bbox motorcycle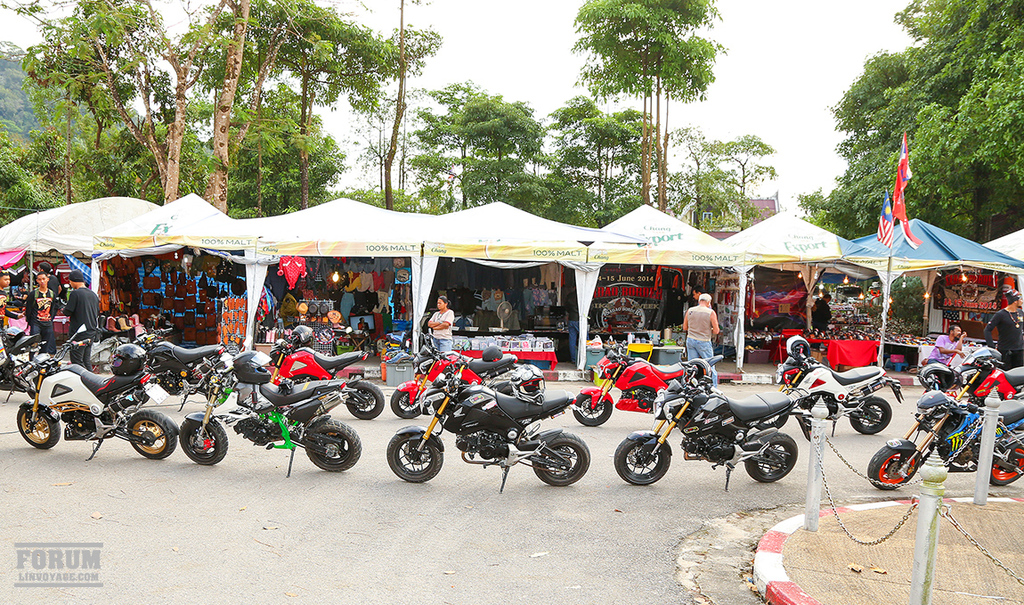
detection(954, 365, 1023, 403)
